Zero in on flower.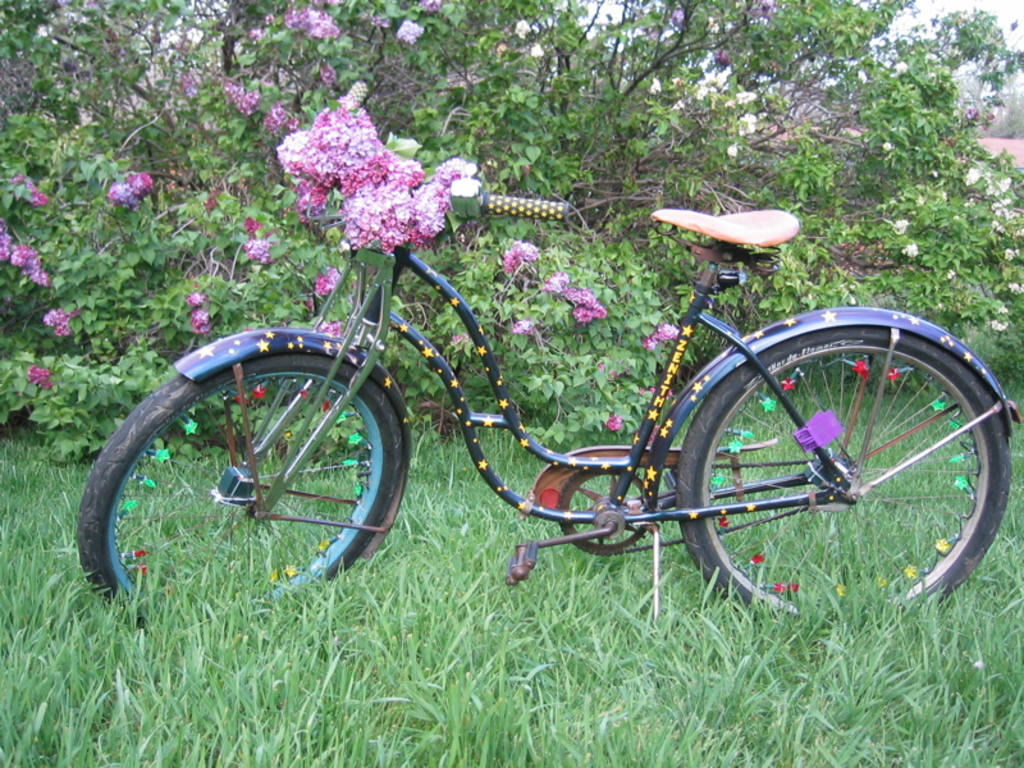
Zeroed in: 239:237:273:262.
